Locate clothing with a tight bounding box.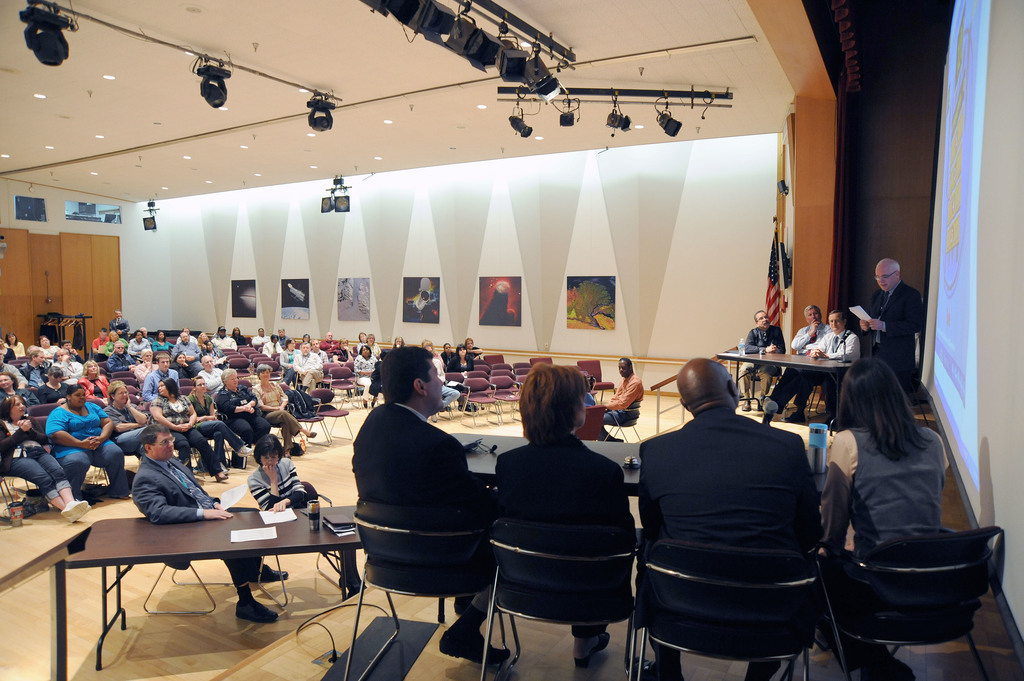
bbox=(833, 410, 980, 680).
